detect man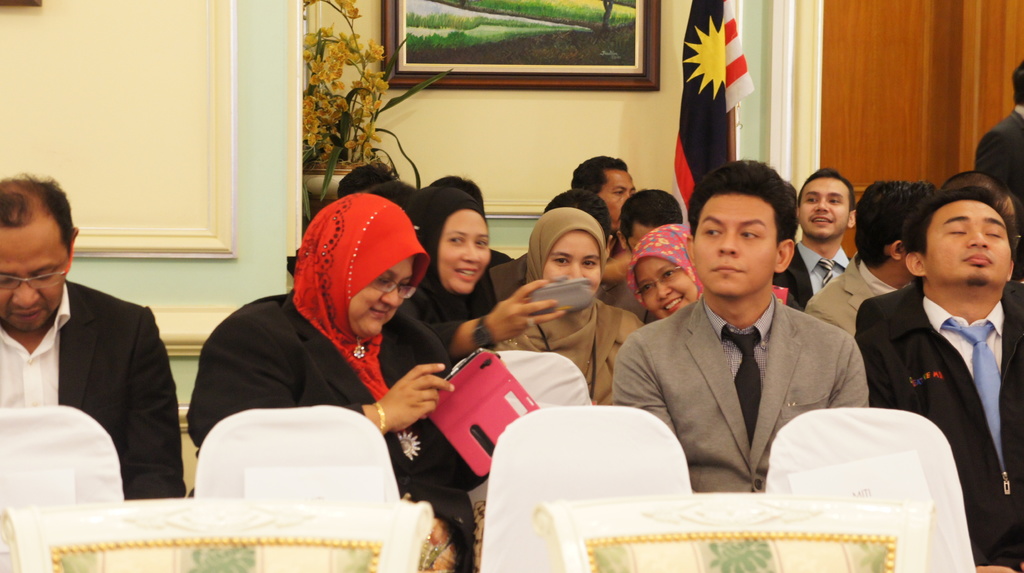
rect(975, 66, 1023, 207)
